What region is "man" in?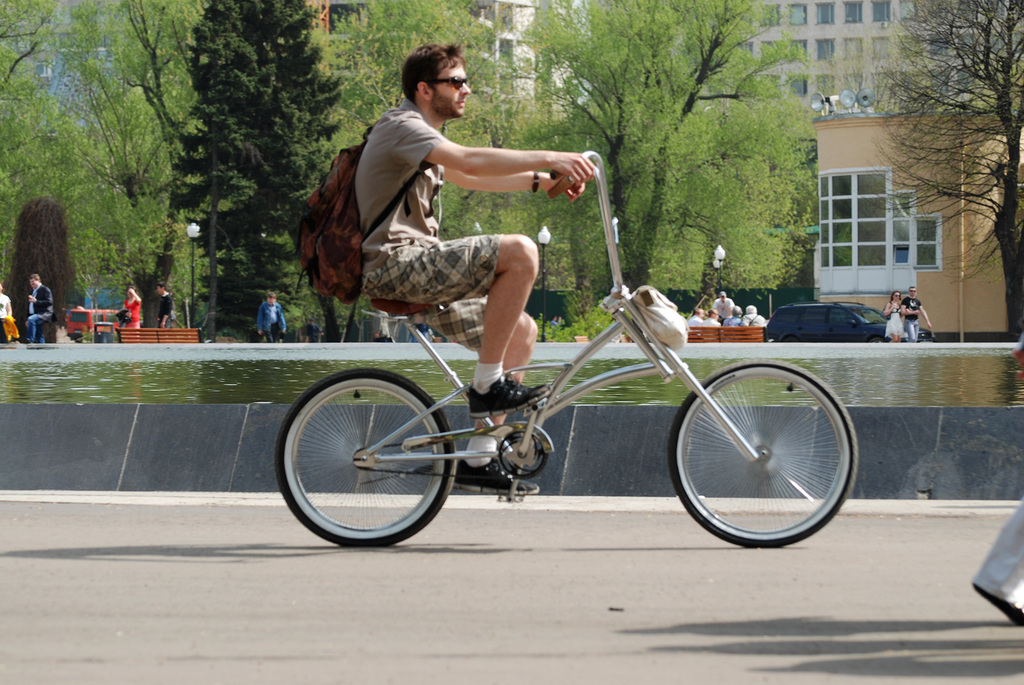
{"left": 255, "top": 290, "right": 285, "bottom": 344}.
